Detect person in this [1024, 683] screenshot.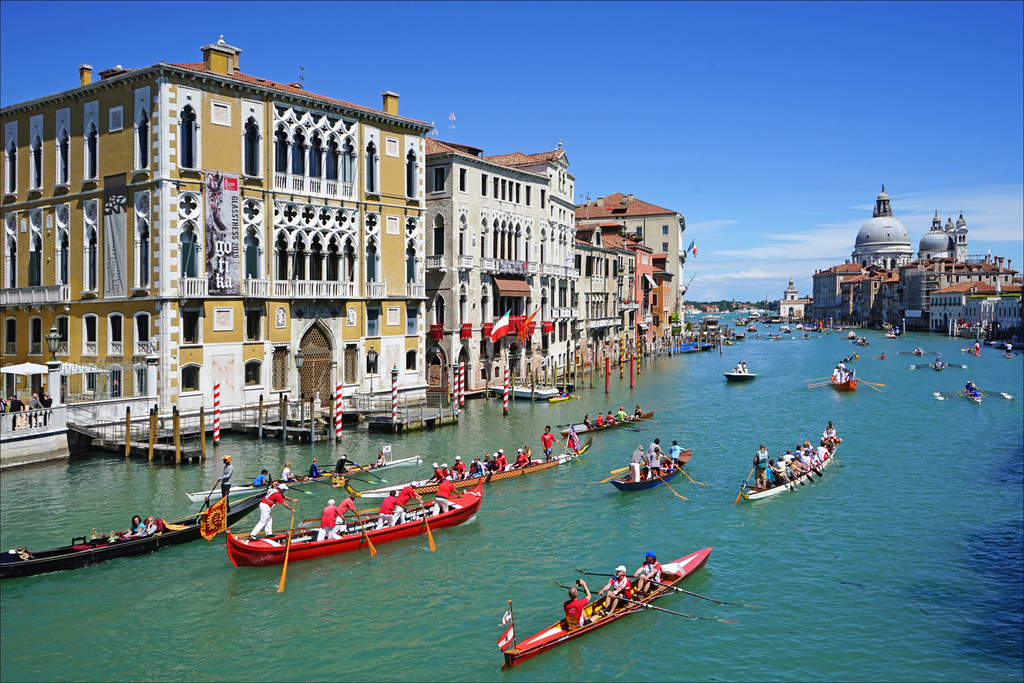
Detection: region(430, 476, 460, 516).
